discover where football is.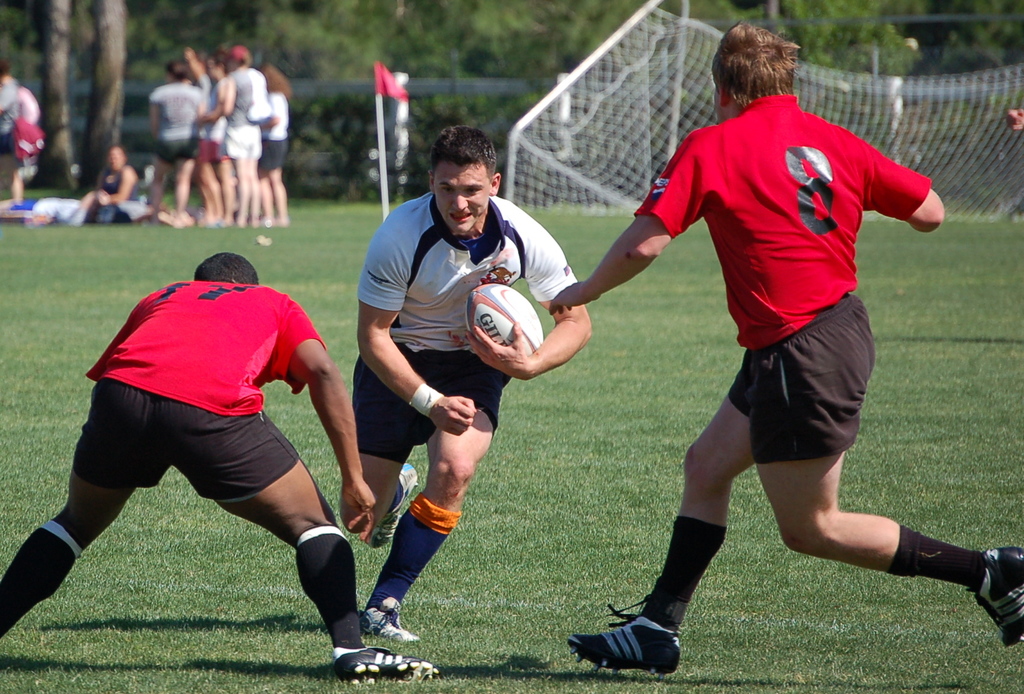
Discovered at [x1=461, y1=285, x2=550, y2=364].
